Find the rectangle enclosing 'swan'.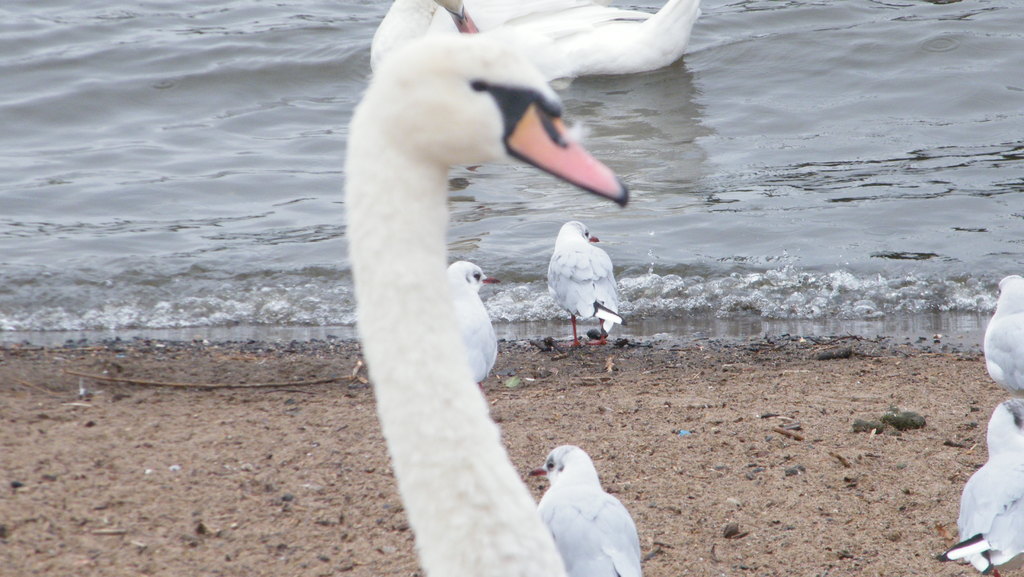
(318,33,601,482).
